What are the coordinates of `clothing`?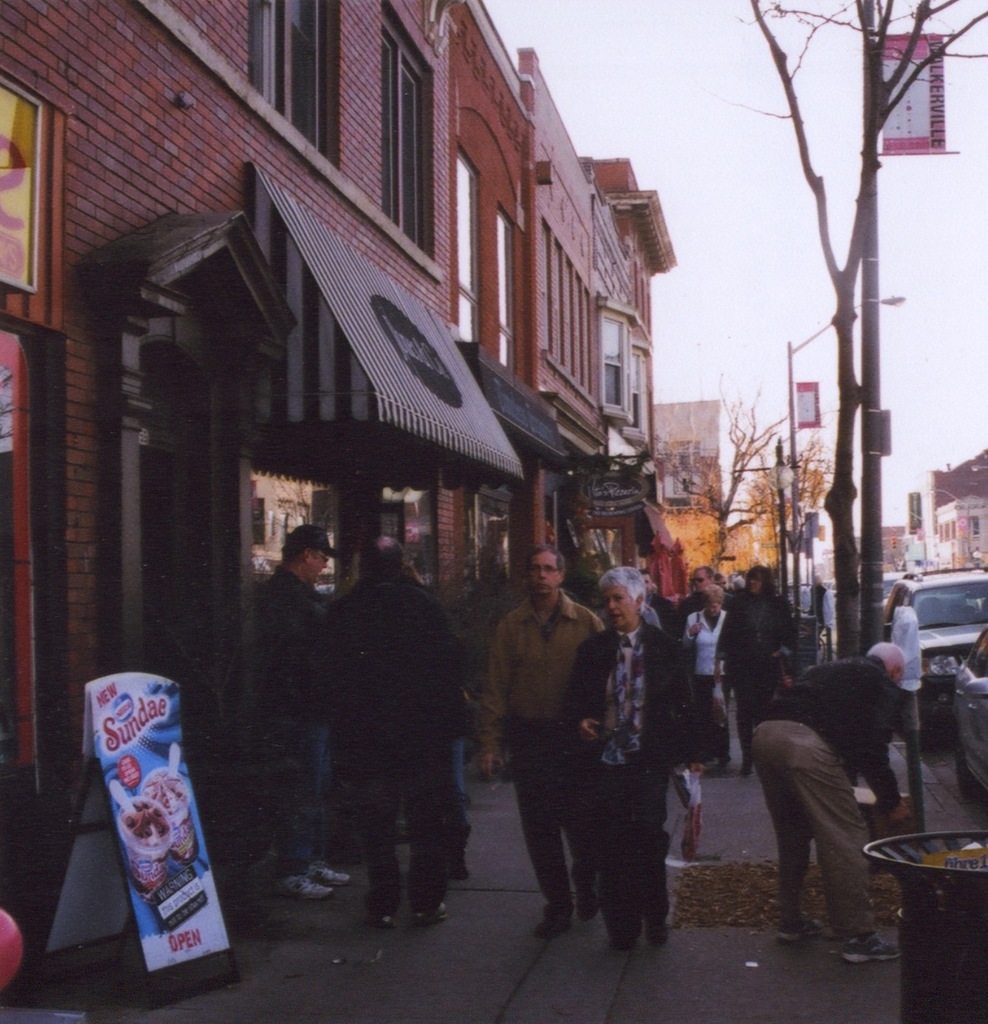
(256, 580, 330, 884).
